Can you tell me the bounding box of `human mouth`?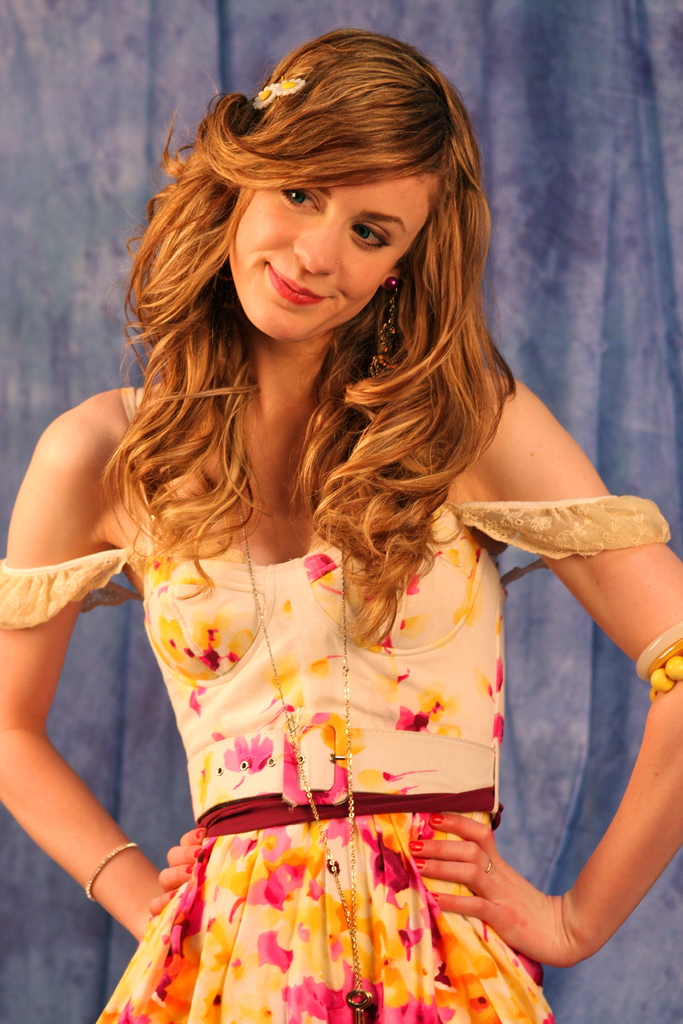
Rect(264, 255, 339, 308).
